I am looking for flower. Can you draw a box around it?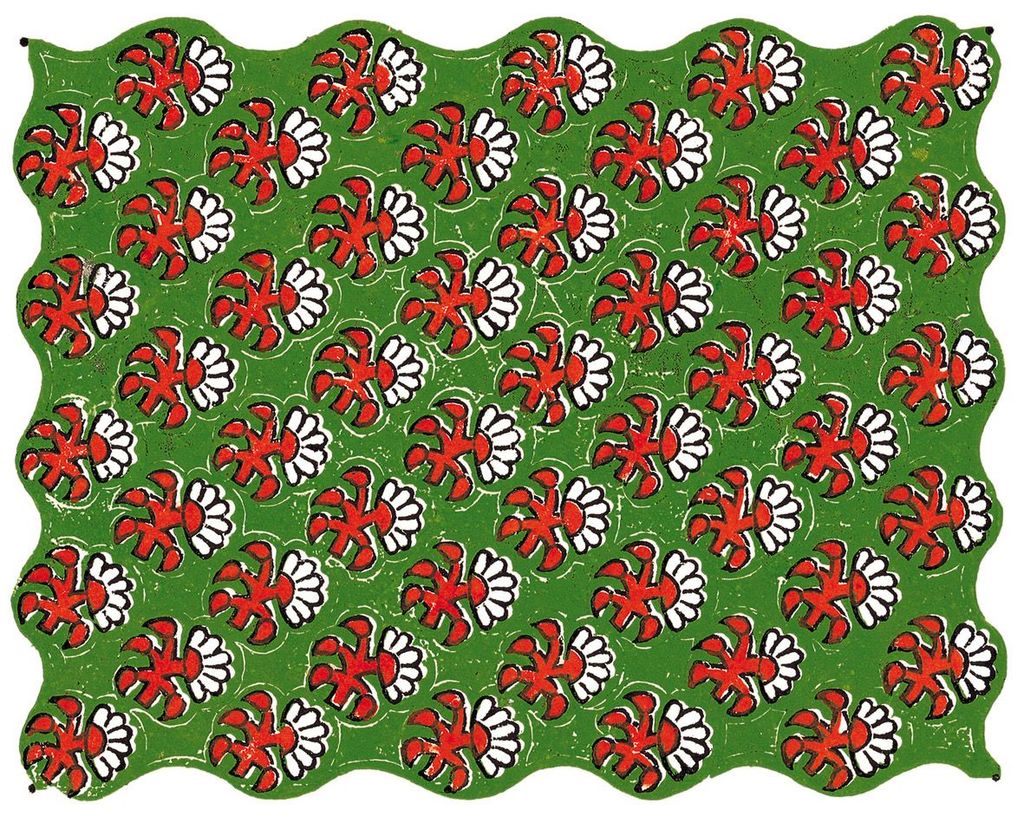
Sure, the bounding box is 174,29,238,112.
